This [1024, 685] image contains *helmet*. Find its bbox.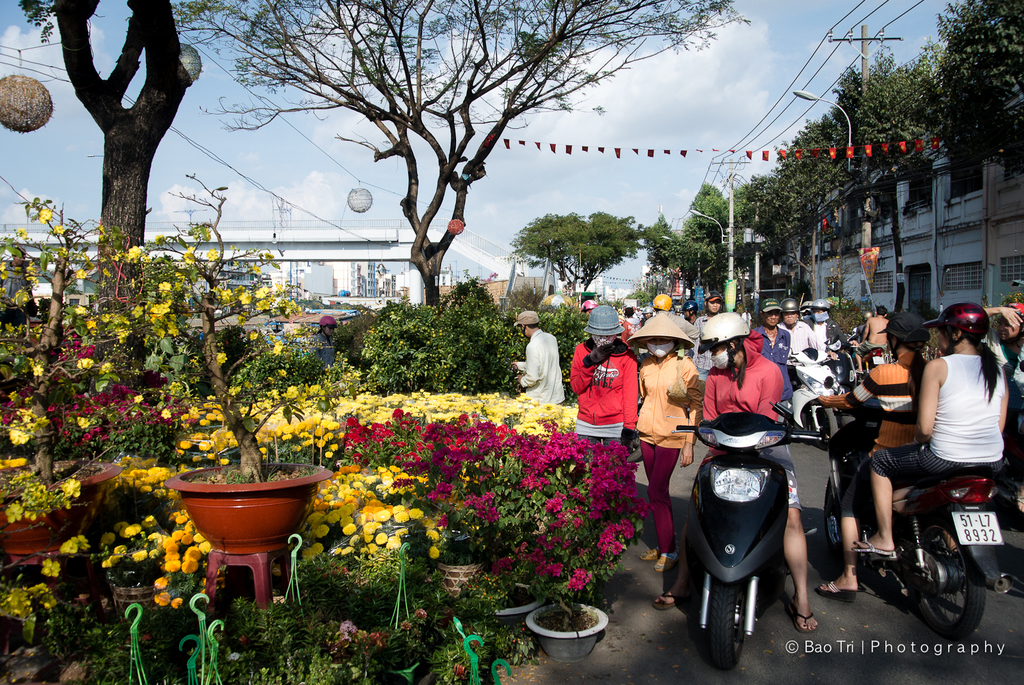
detection(654, 292, 676, 310).
